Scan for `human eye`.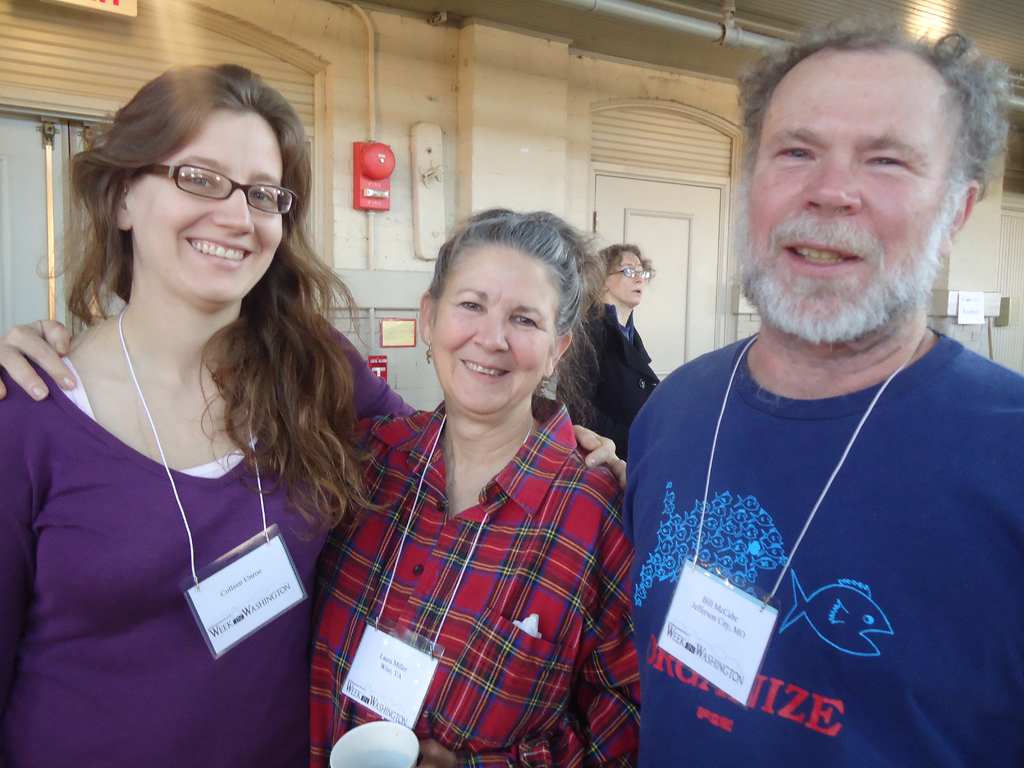
Scan result: {"x1": 252, "y1": 187, "x2": 280, "y2": 204}.
